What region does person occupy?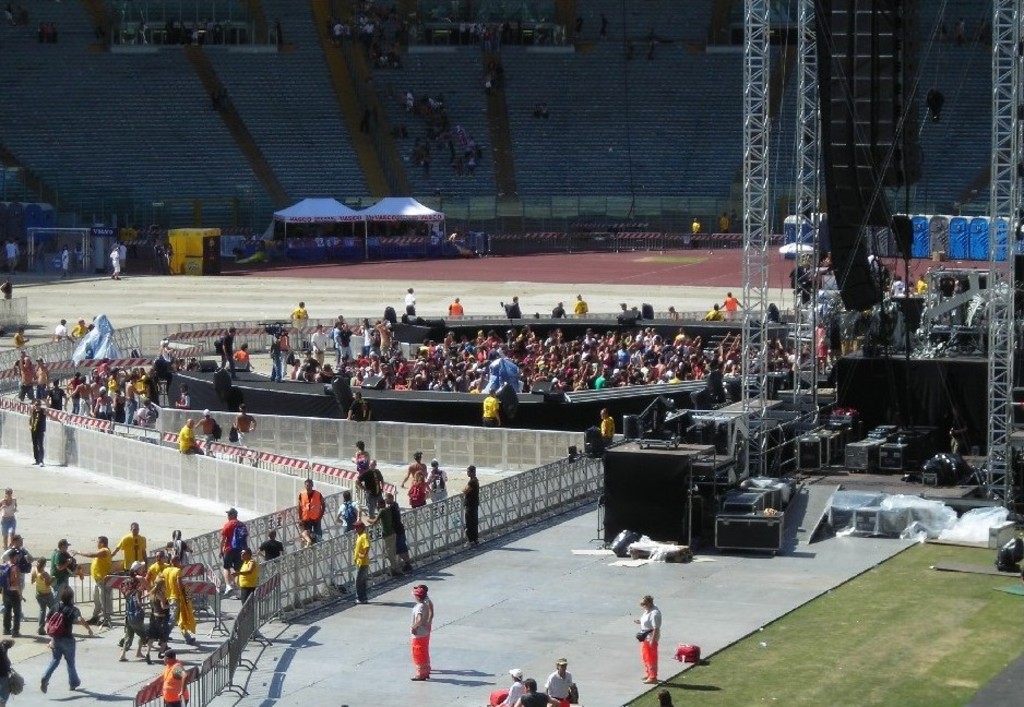
259 529 285 588.
